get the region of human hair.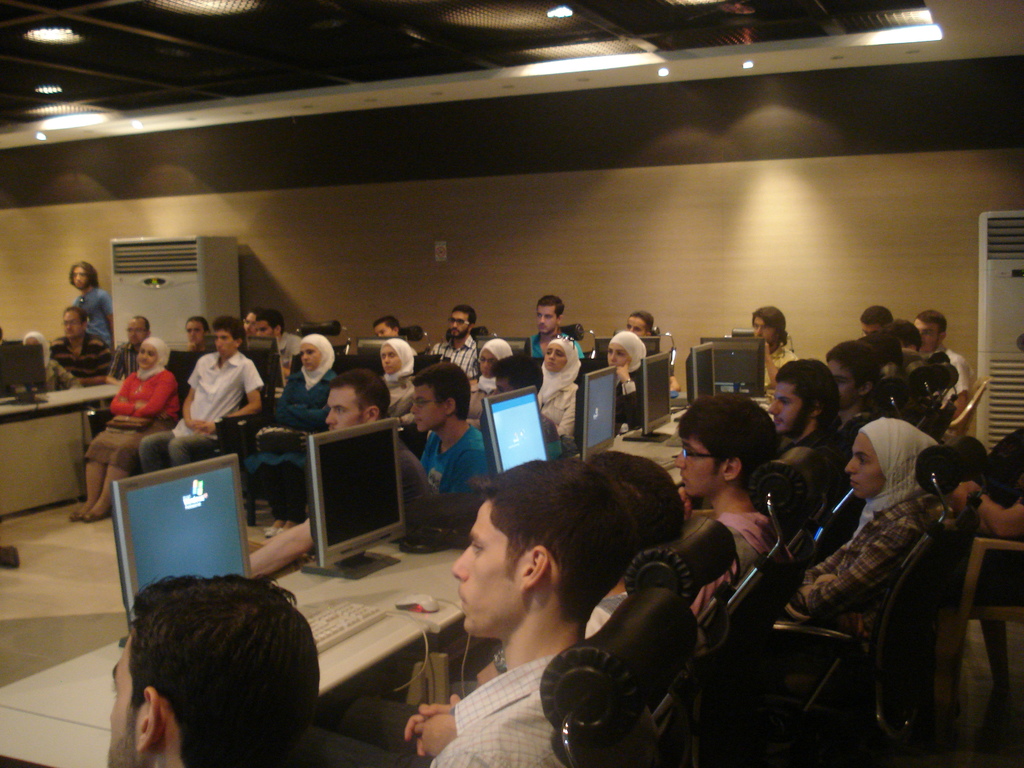
bbox=[918, 308, 943, 335].
